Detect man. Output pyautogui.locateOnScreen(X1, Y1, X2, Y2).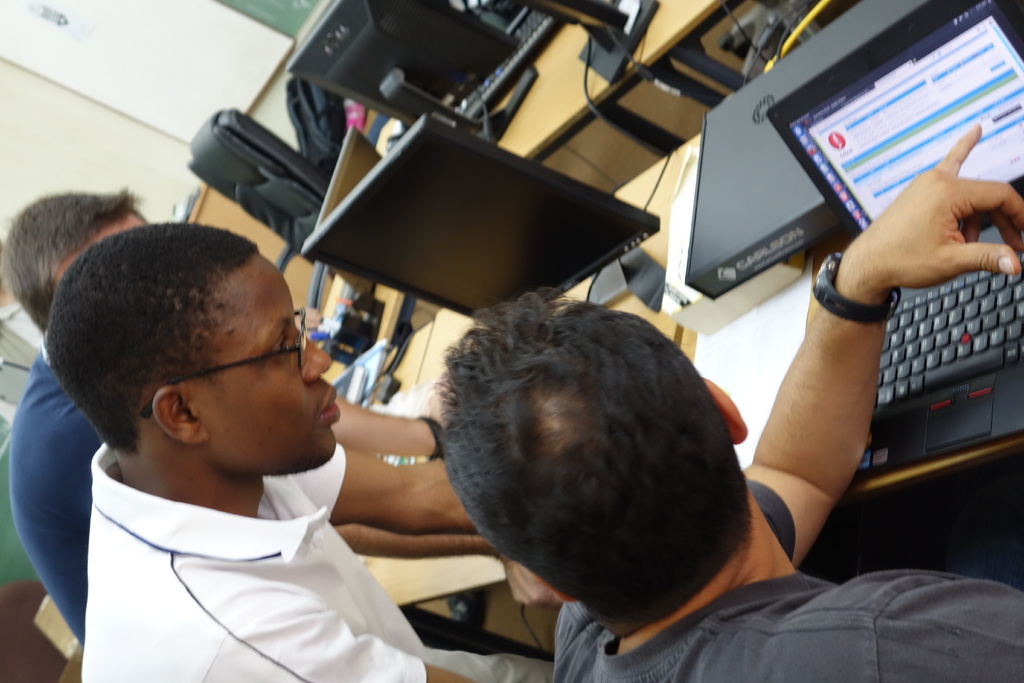
pyautogui.locateOnScreen(0, 185, 499, 651).
